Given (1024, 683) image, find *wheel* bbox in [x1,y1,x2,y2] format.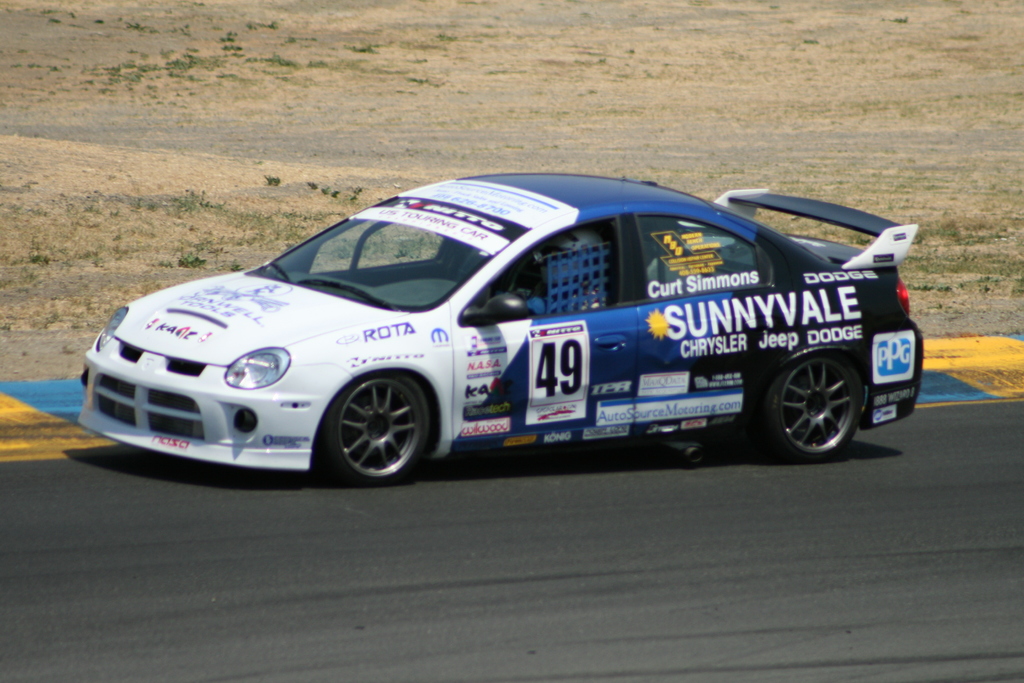
[767,355,873,460].
